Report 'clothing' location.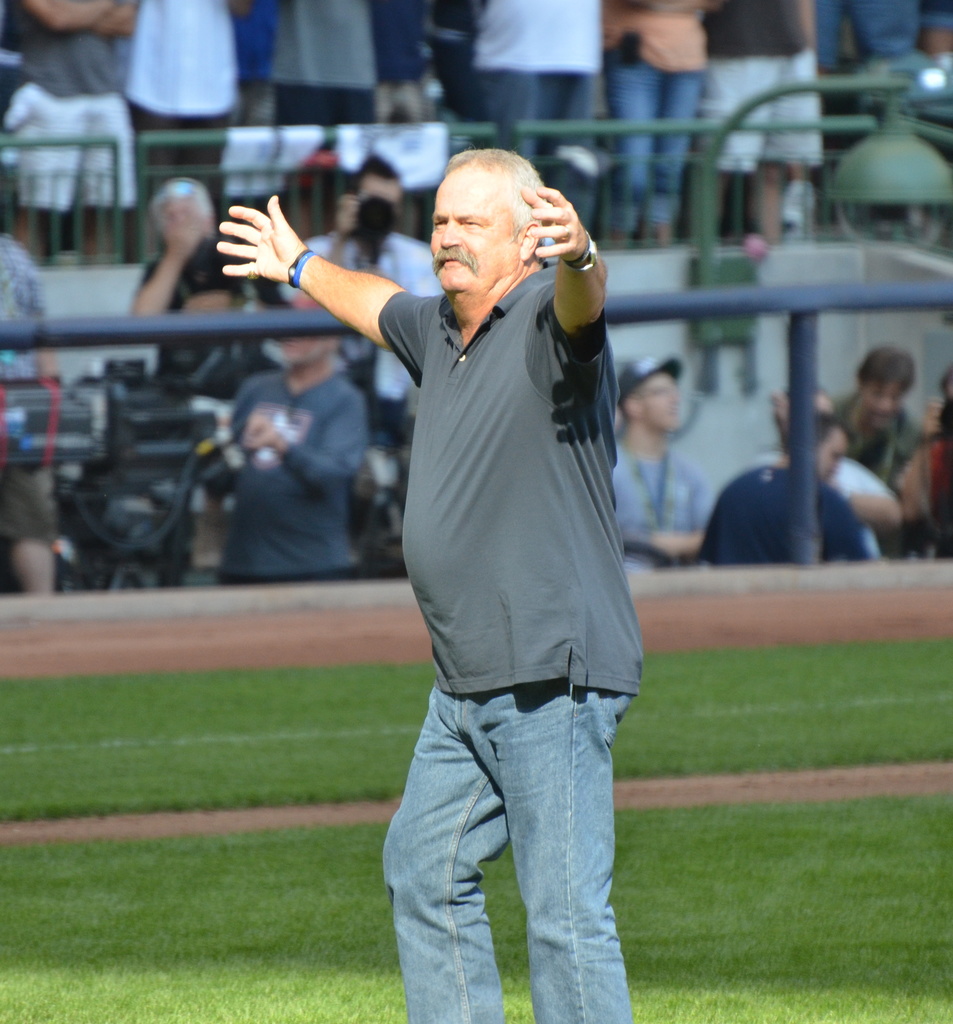
Report: crop(705, 463, 877, 558).
